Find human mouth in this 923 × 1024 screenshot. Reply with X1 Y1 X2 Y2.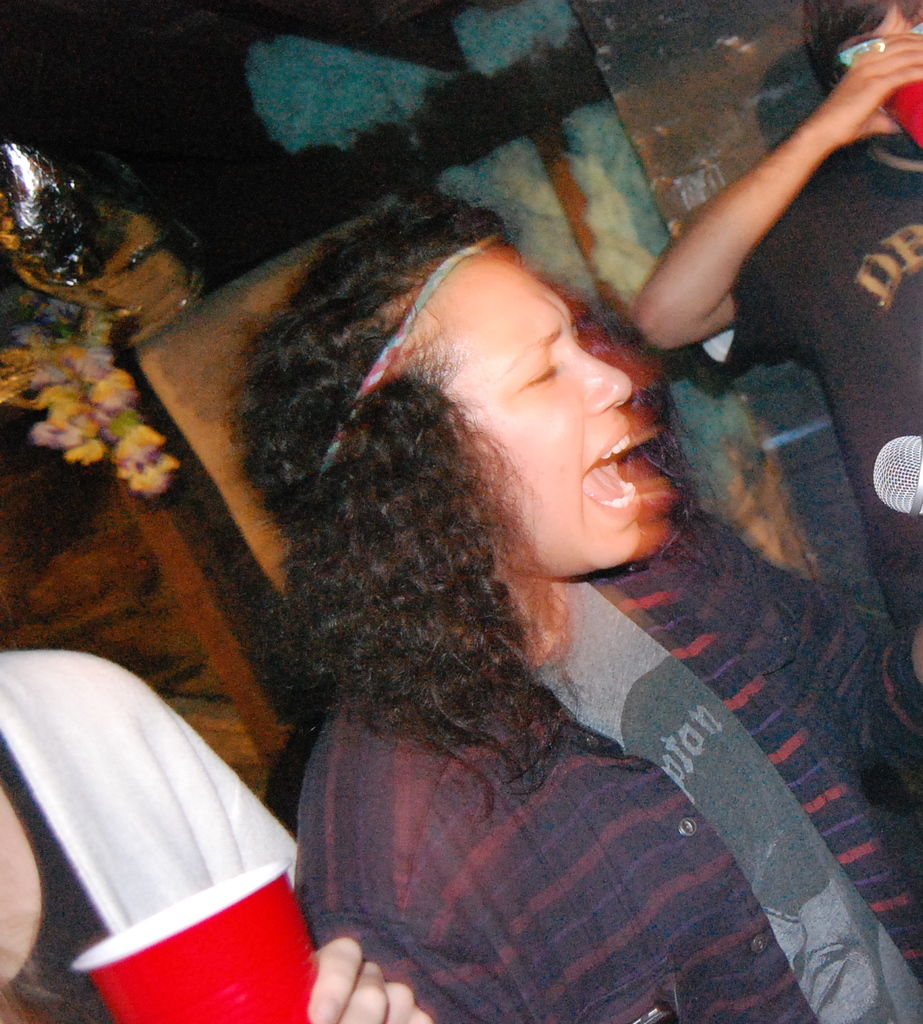
578 425 637 518.
